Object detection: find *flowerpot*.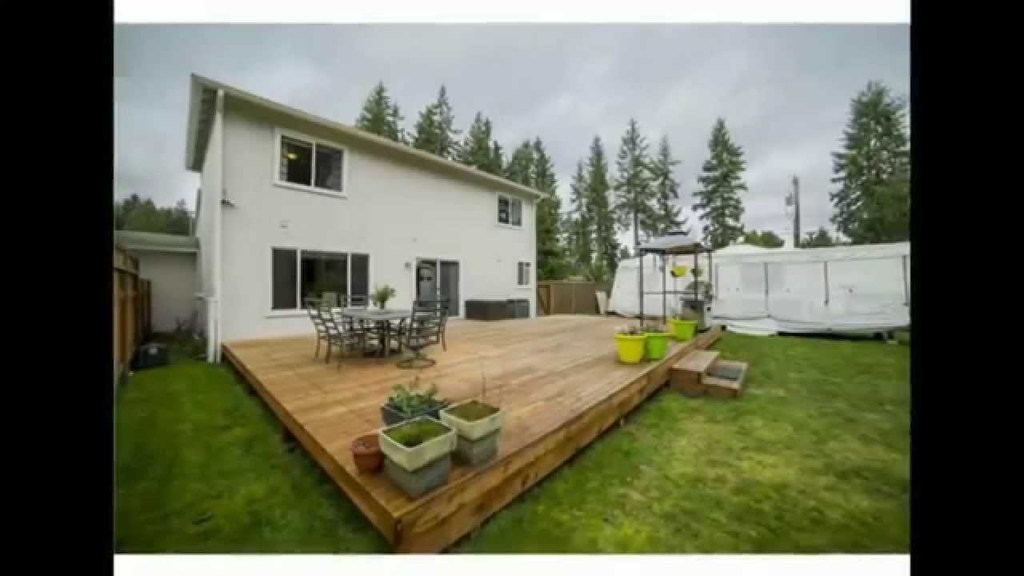
bbox=[647, 334, 669, 362].
